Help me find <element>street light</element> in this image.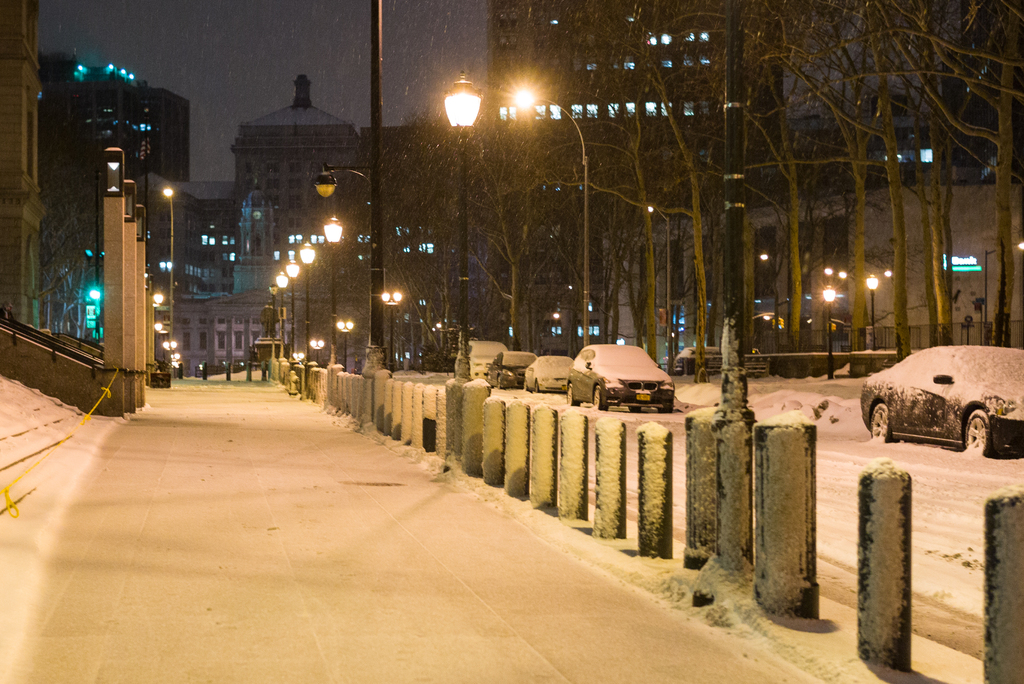
Found it: {"left": 378, "top": 294, "right": 409, "bottom": 368}.
